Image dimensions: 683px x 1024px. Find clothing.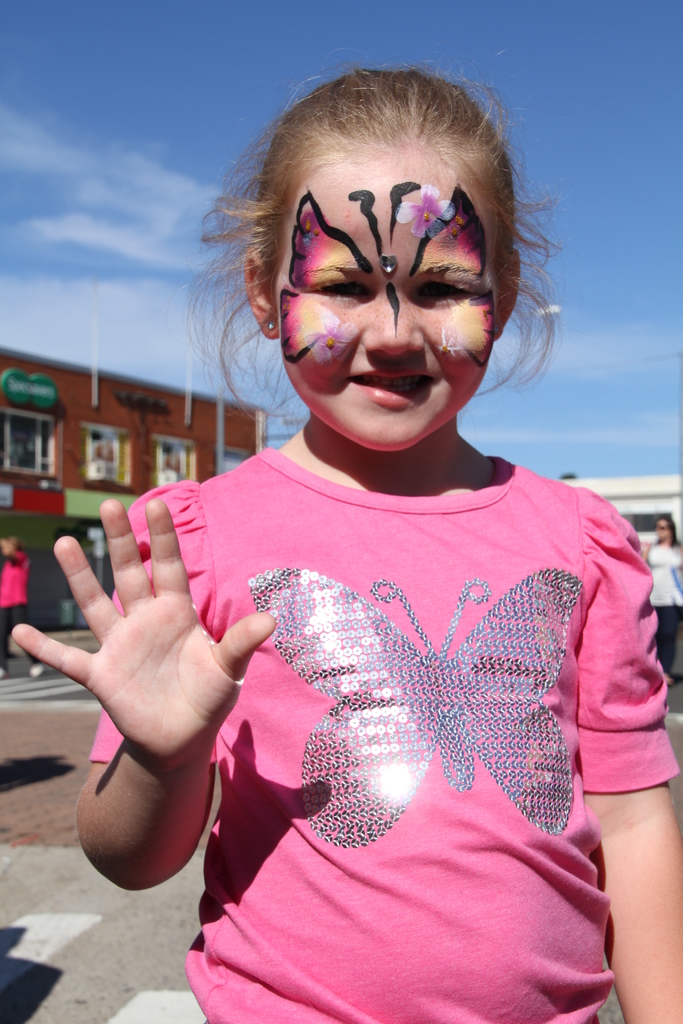
[x1=639, y1=534, x2=682, y2=674].
